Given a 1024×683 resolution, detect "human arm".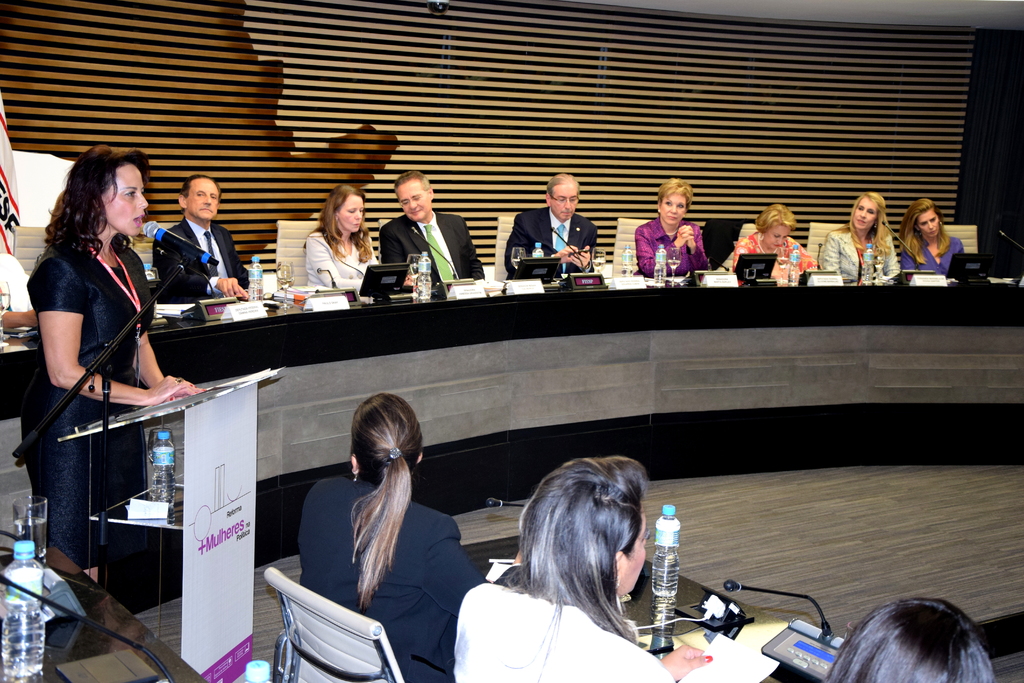
<bbox>731, 241, 757, 284</bbox>.
